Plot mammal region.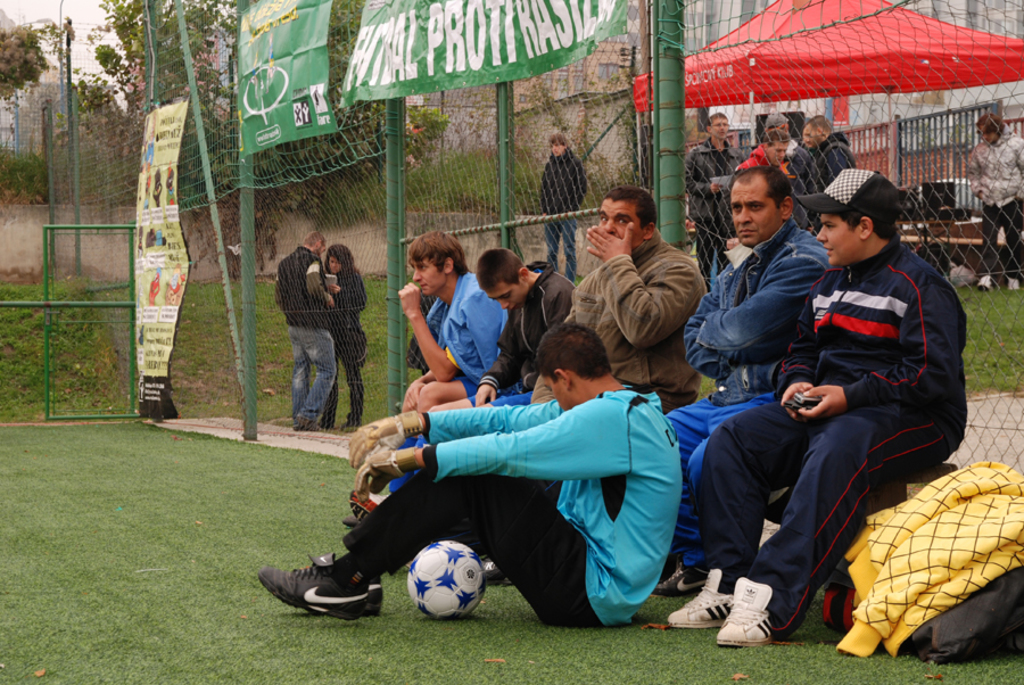
Plotted at 537/137/589/282.
